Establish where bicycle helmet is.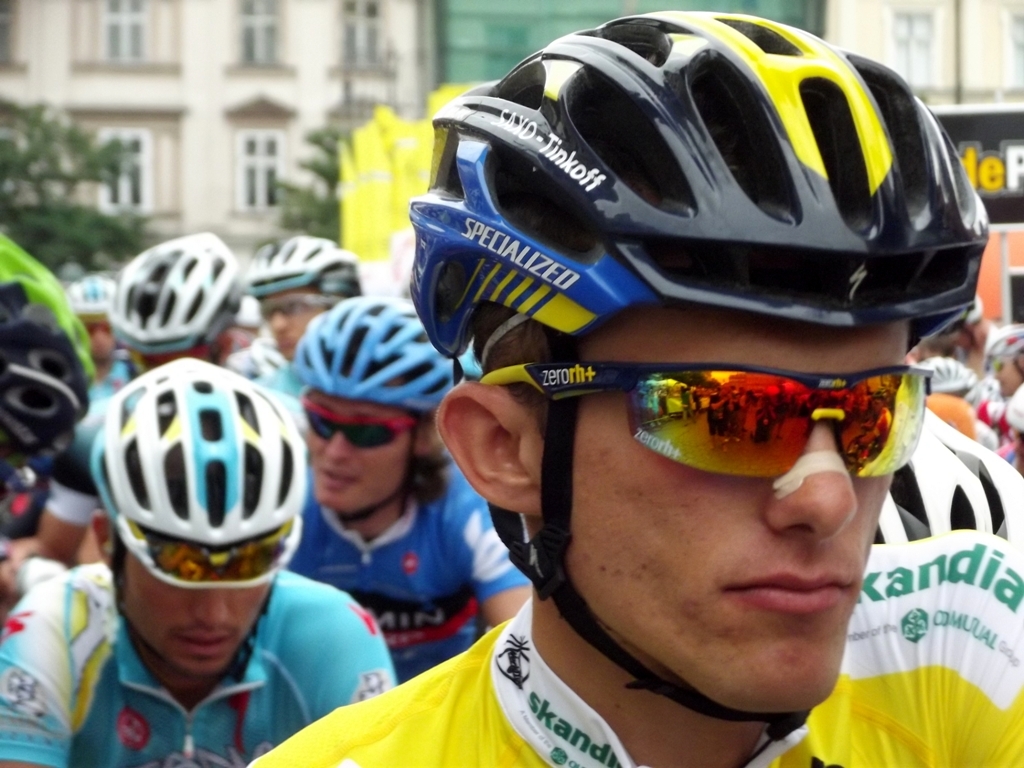
Established at [402, 11, 1001, 364].
